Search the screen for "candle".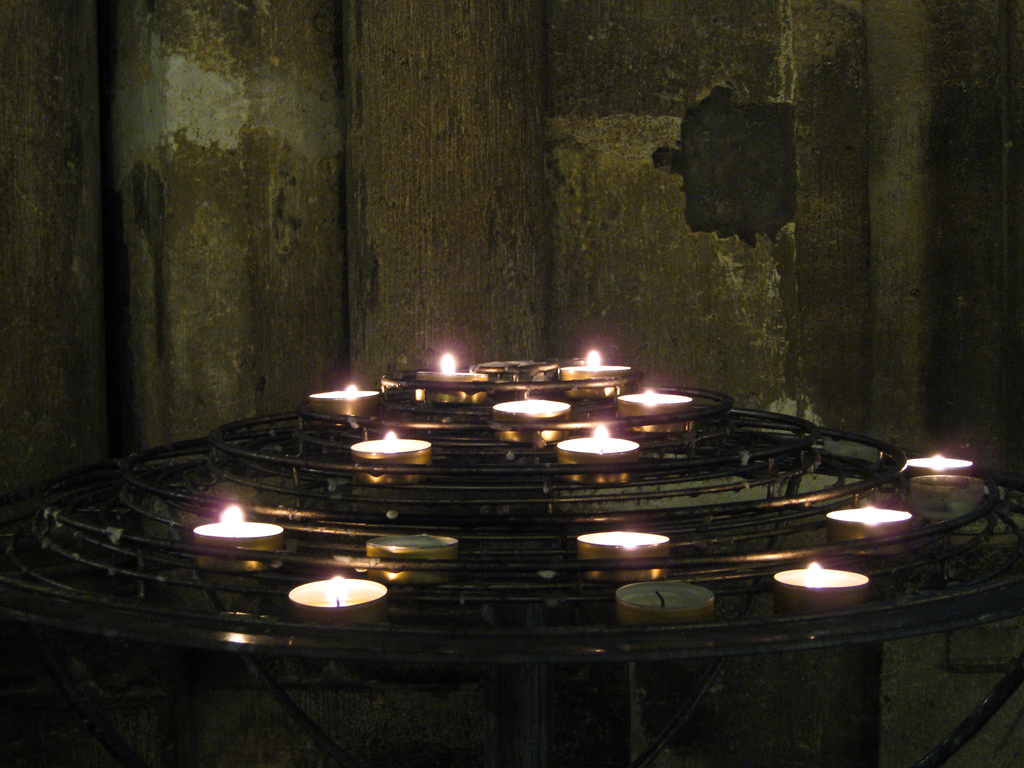
Found at <box>184,505,280,575</box>.
